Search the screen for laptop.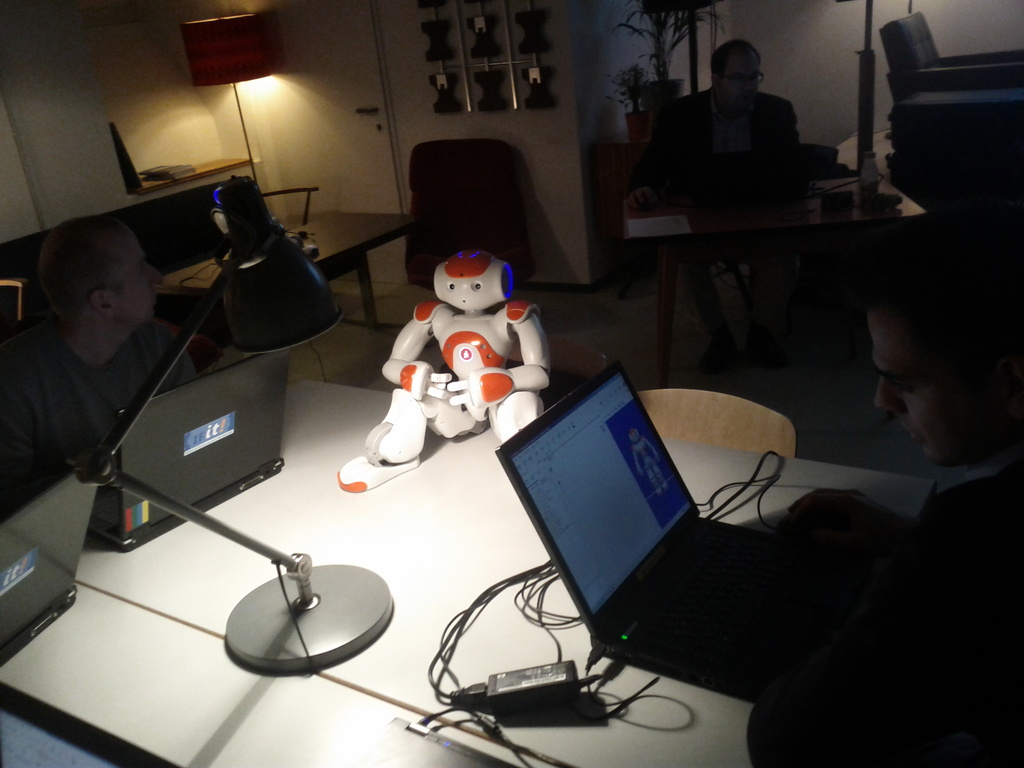
Found at 506 360 813 739.
